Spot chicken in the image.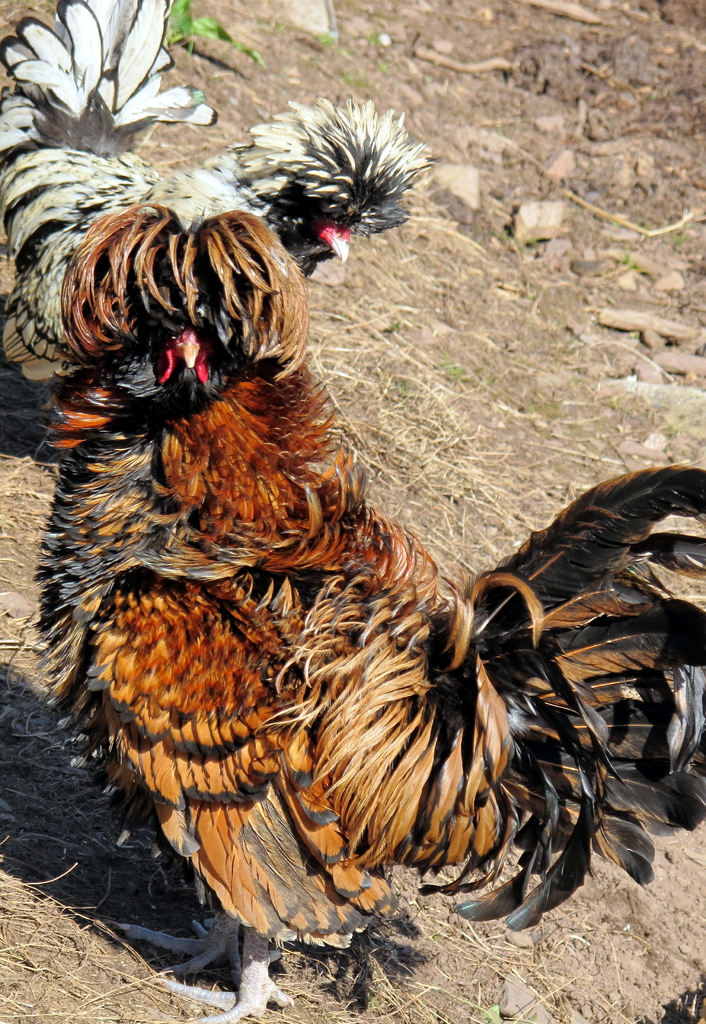
chicken found at [x1=0, y1=0, x2=439, y2=417].
